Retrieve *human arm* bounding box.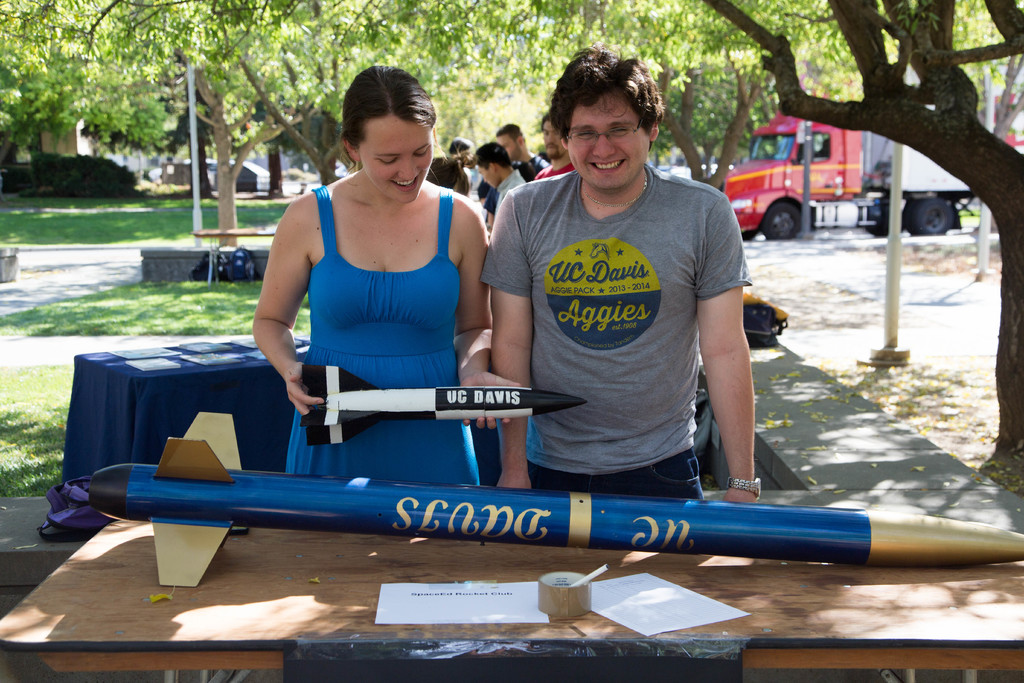
Bounding box: <bbox>252, 199, 320, 416</bbox>.
